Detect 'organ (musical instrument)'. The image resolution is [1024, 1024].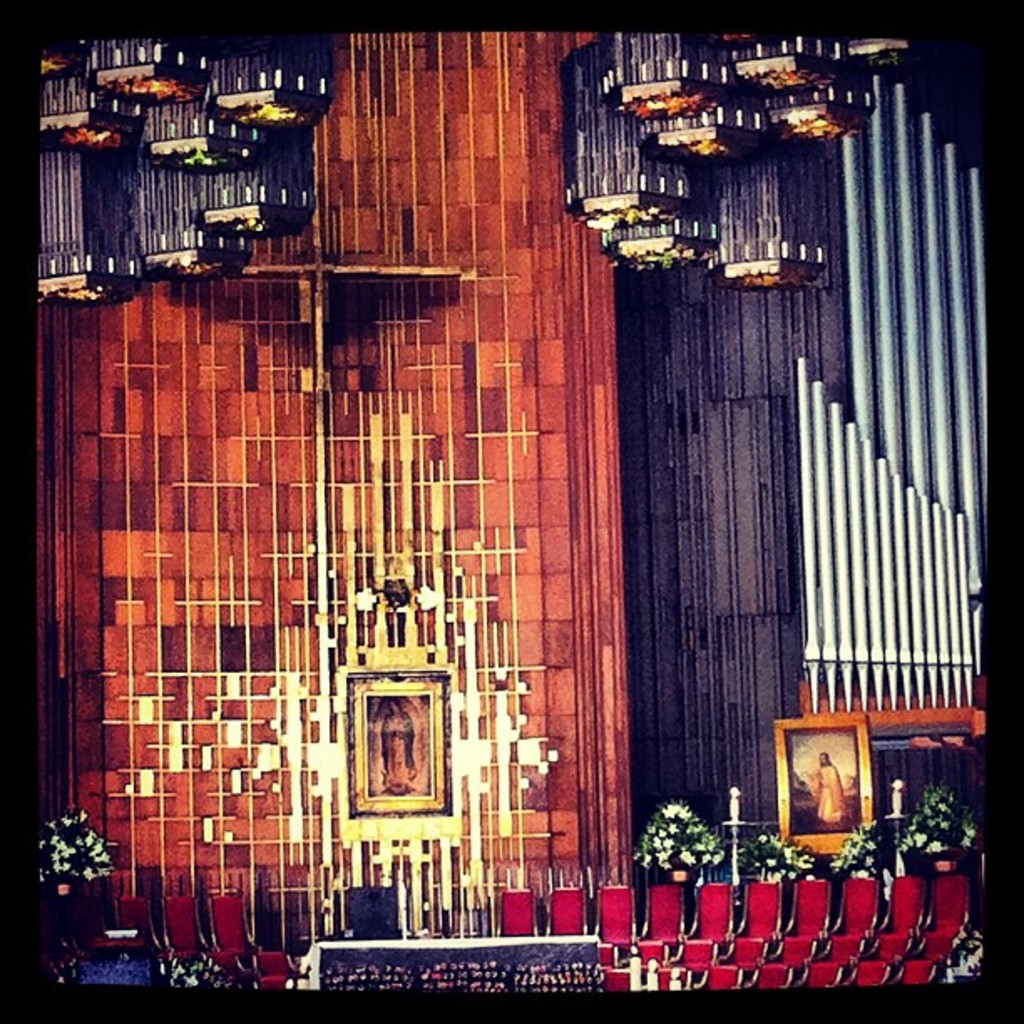
<box>778,54,989,765</box>.
